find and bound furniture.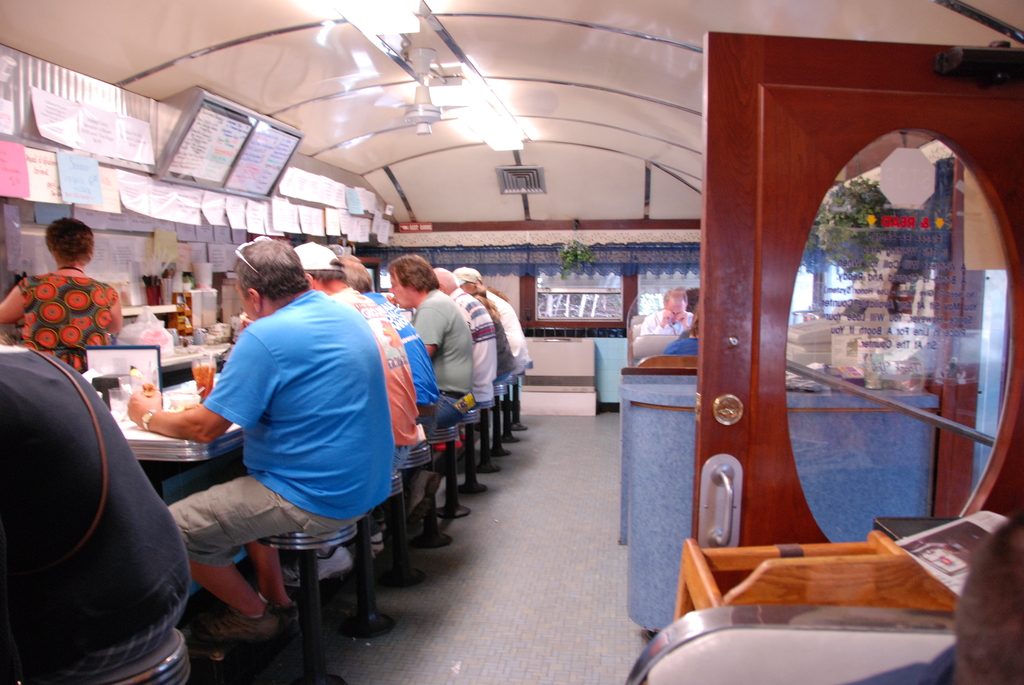
Bound: [left=157, top=342, right=233, bottom=374].
